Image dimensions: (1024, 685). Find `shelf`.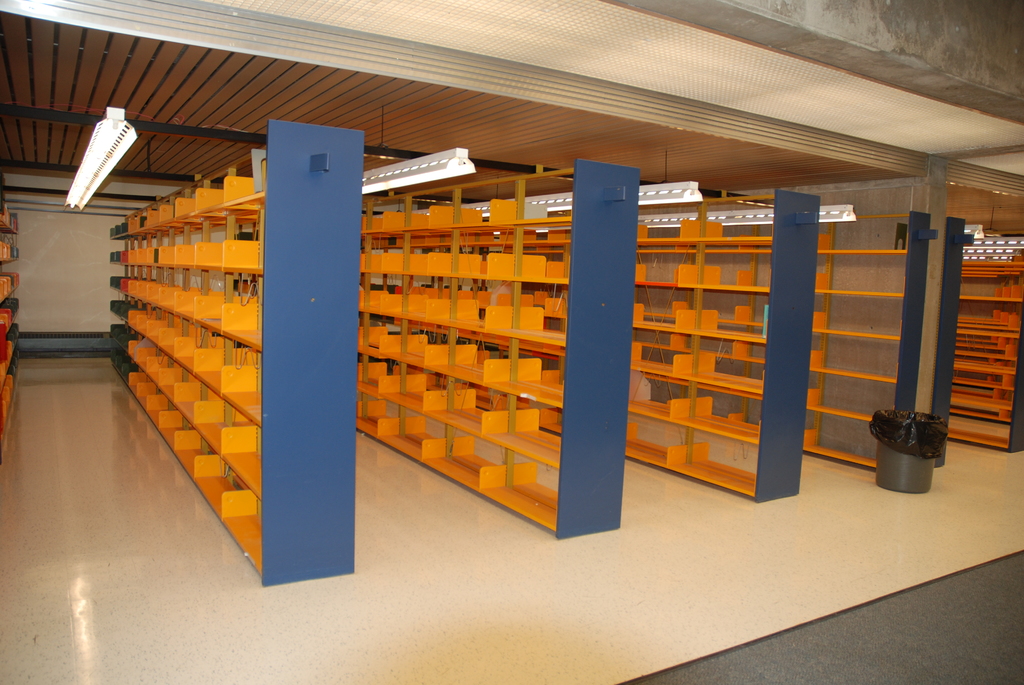
934 214 957 436.
